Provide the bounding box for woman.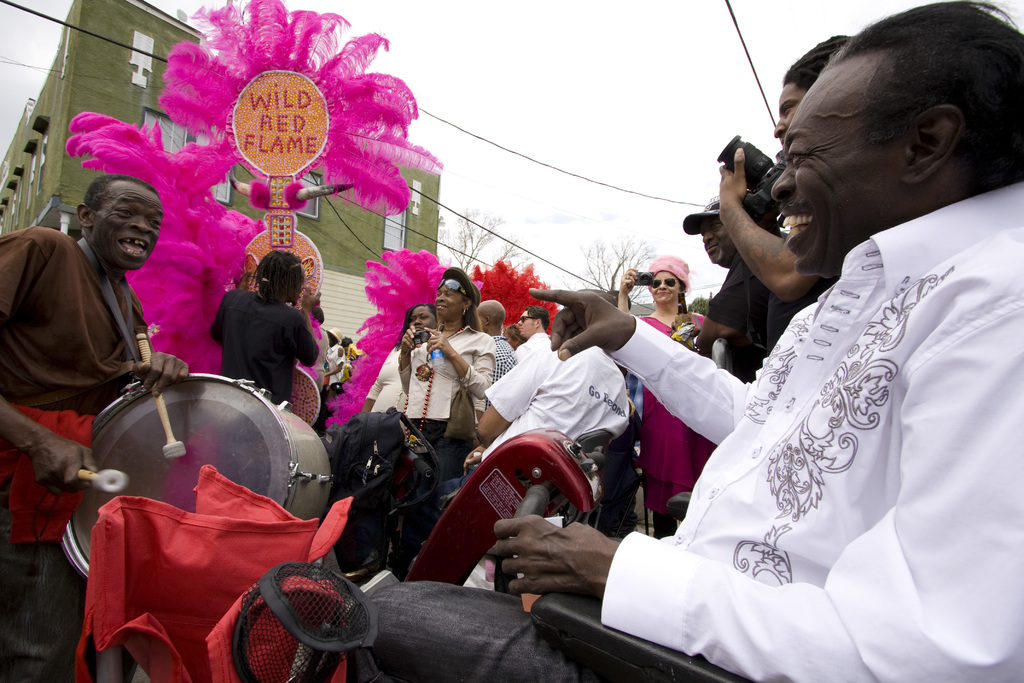
321 326 342 385.
